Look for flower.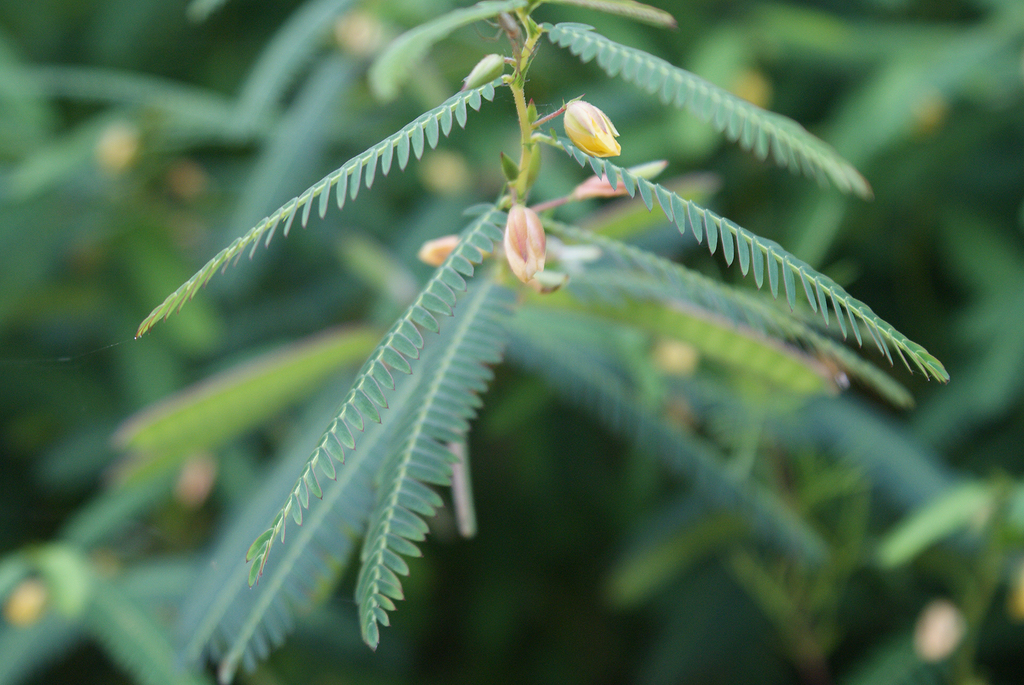
Found: (x1=495, y1=190, x2=562, y2=284).
